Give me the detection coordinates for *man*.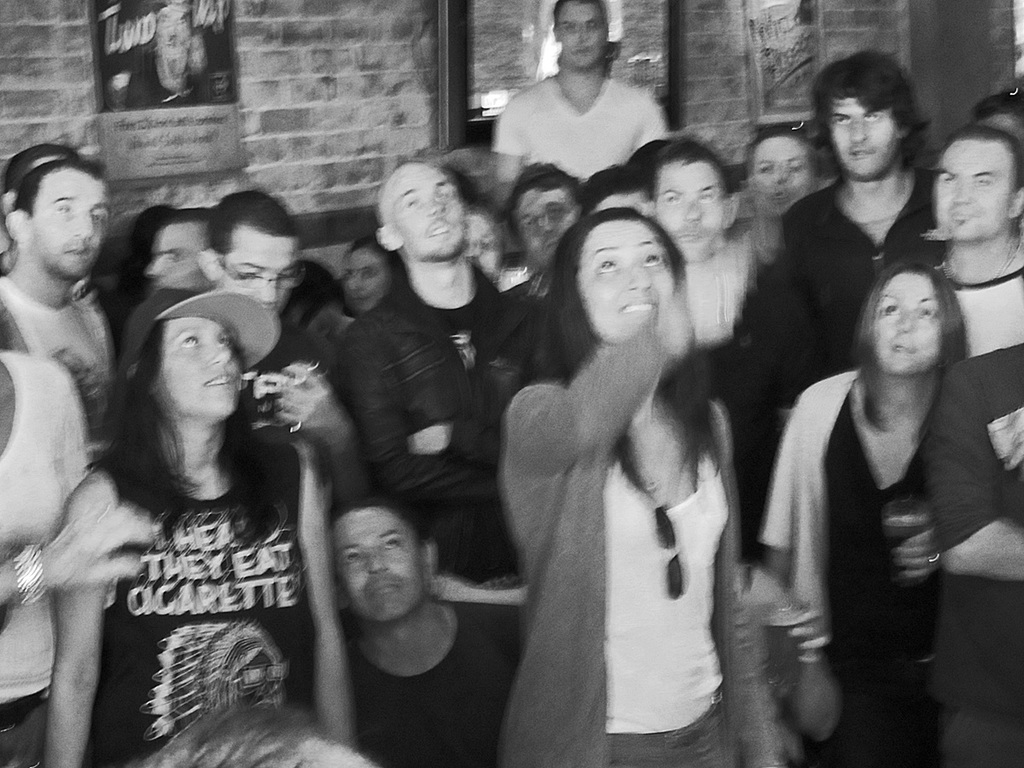
BBox(336, 161, 502, 592).
